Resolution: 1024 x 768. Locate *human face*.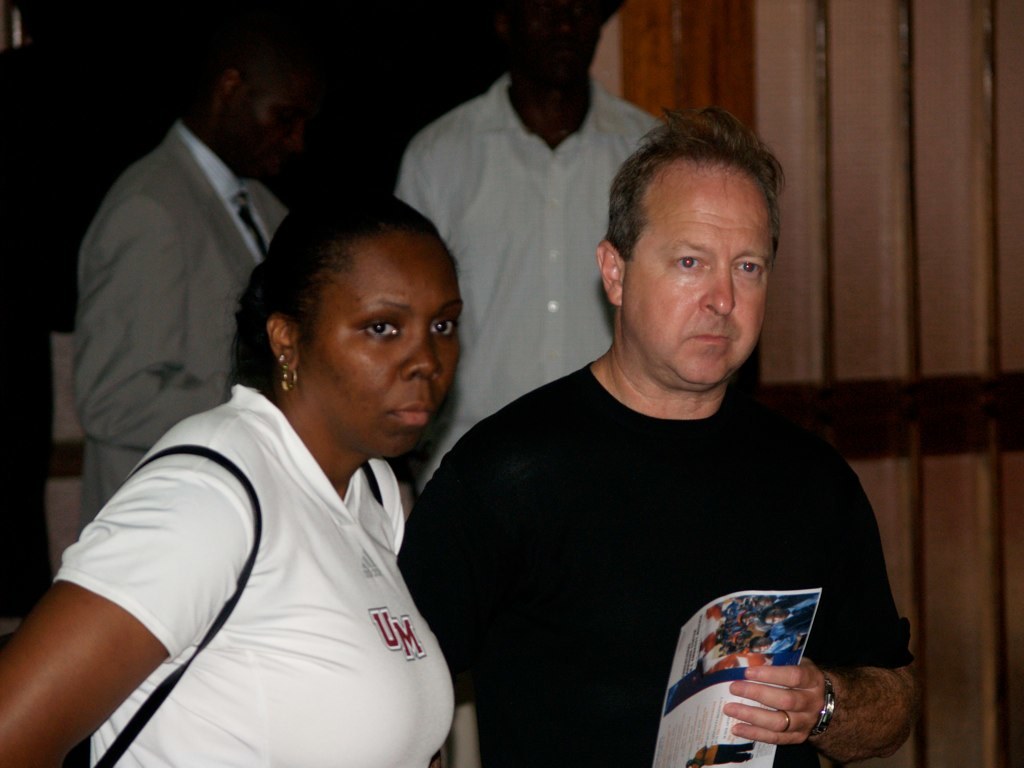
box=[227, 72, 315, 173].
